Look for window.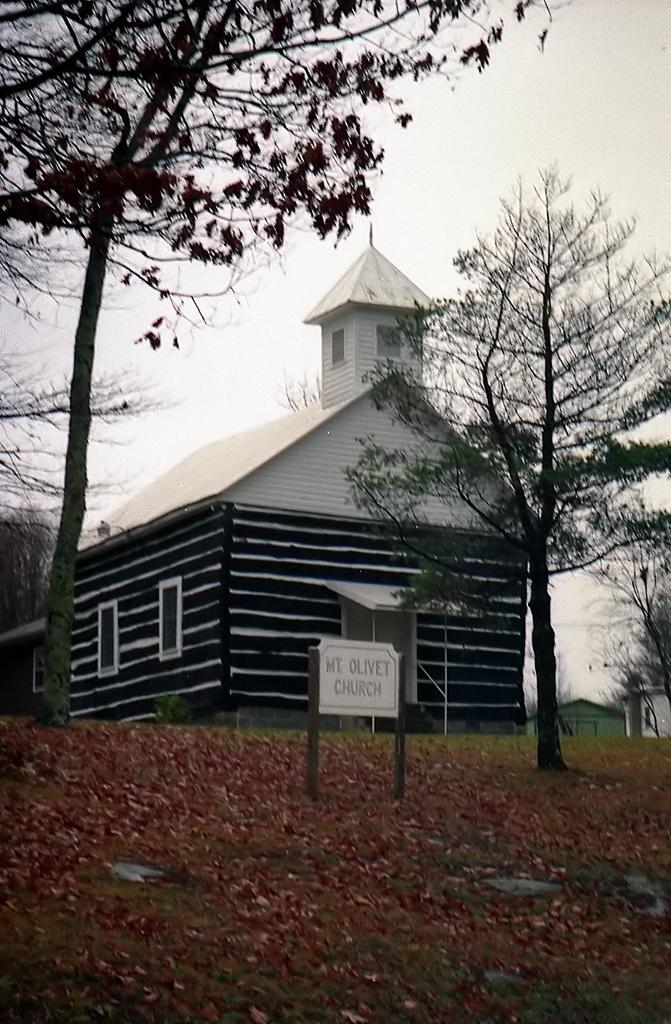
Found: box=[98, 598, 114, 672].
